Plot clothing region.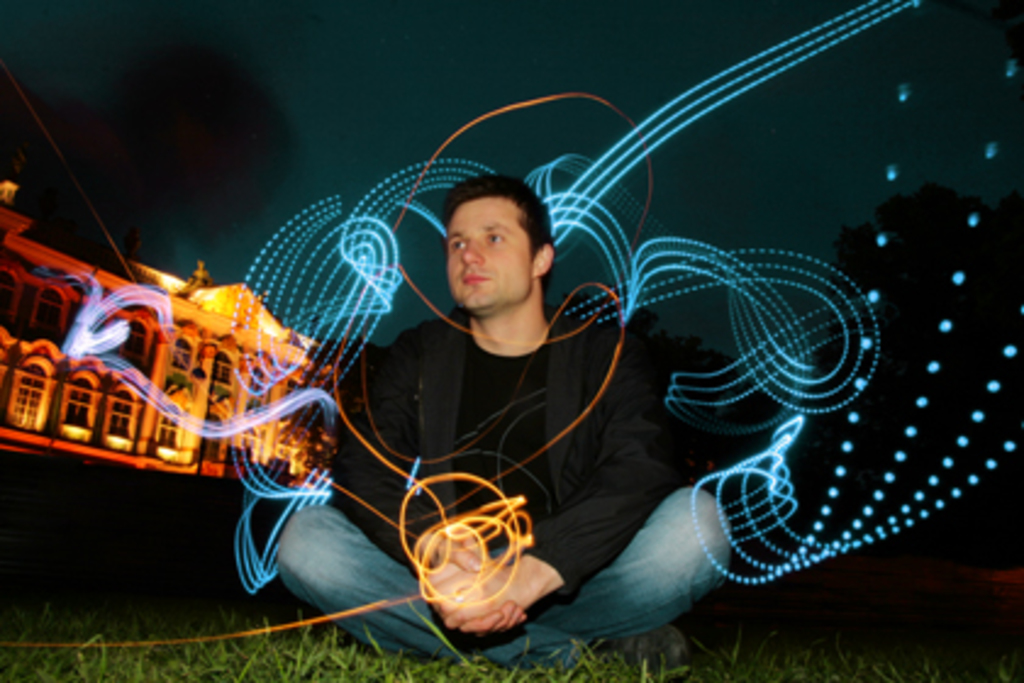
Plotted at detection(263, 298, 741, 681).
